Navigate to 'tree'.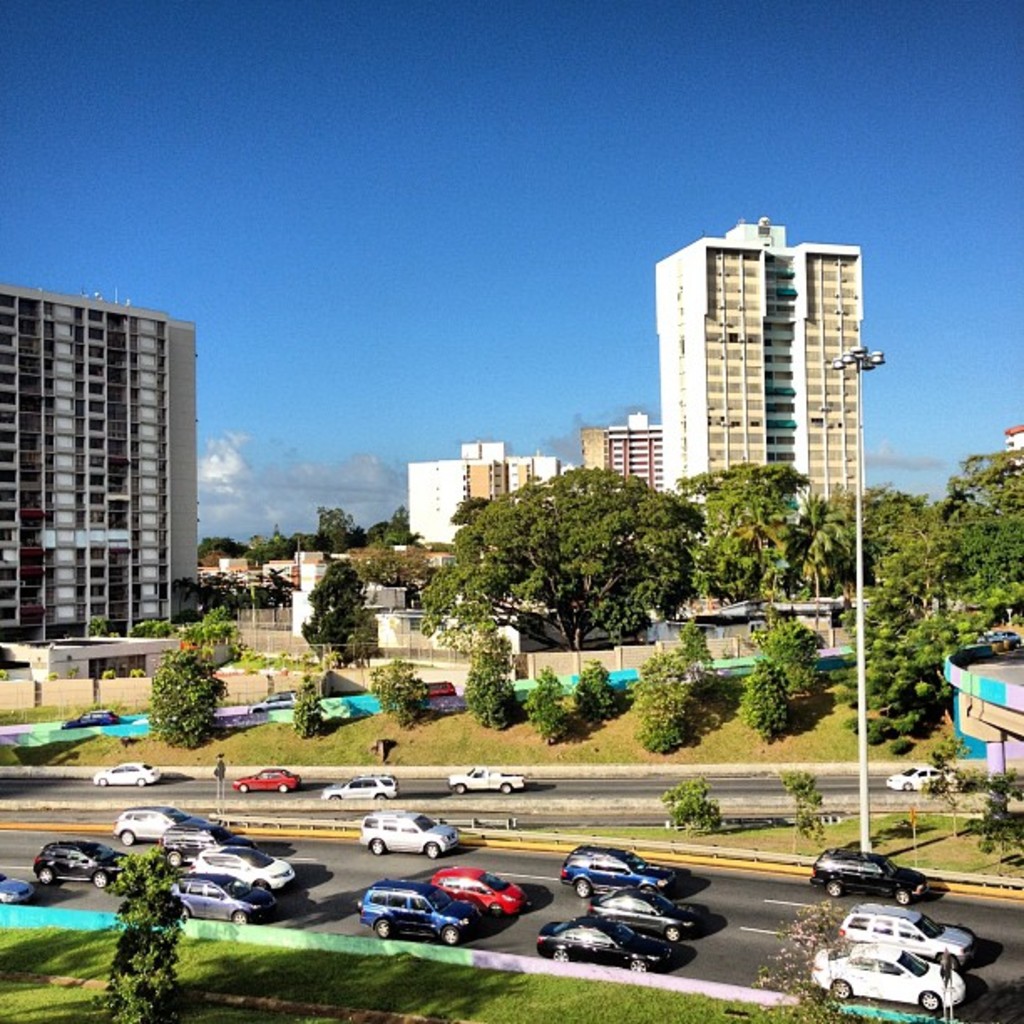
Navigation target: bbox(87, 837, 172, 1017).
